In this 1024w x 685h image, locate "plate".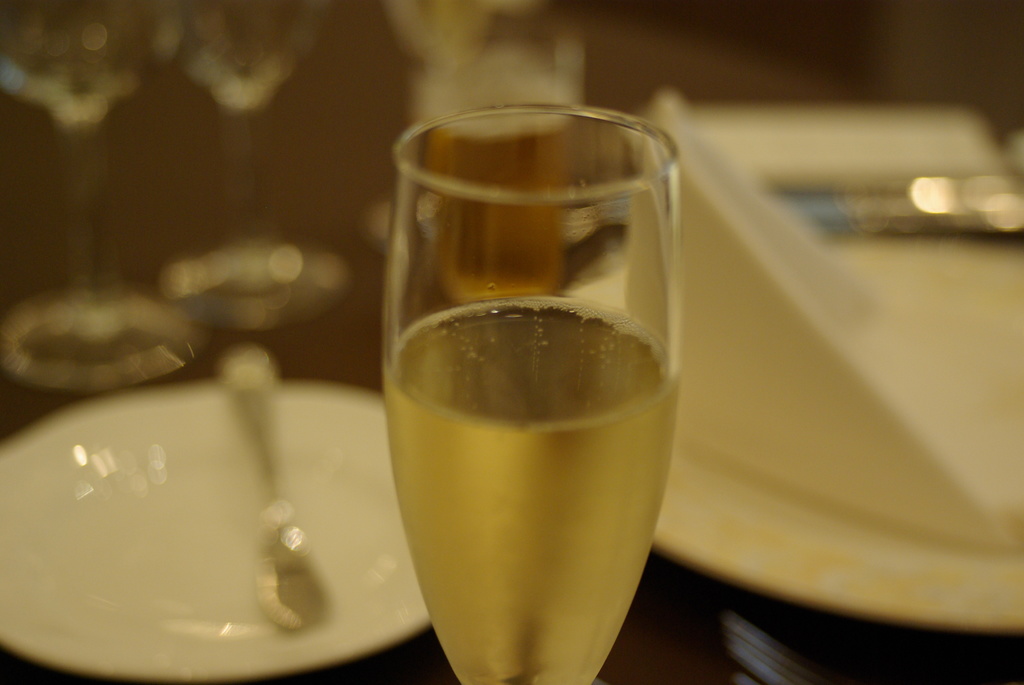
Bounding box: 15/355/388/665.
